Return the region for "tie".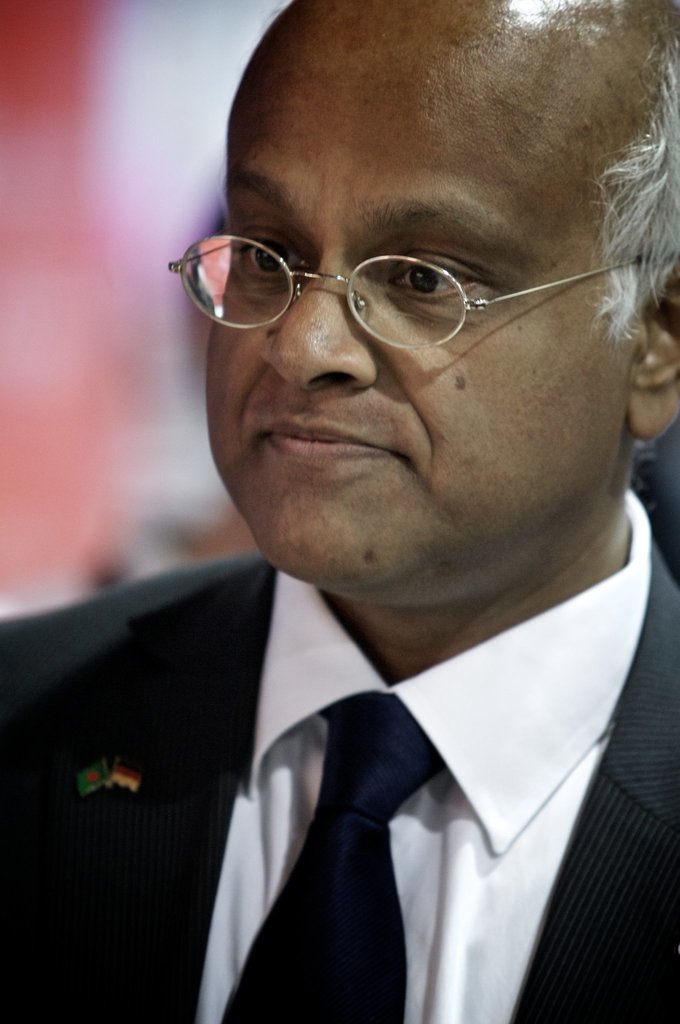
(x1=220, y1=687, x2=446, y2=1023).
